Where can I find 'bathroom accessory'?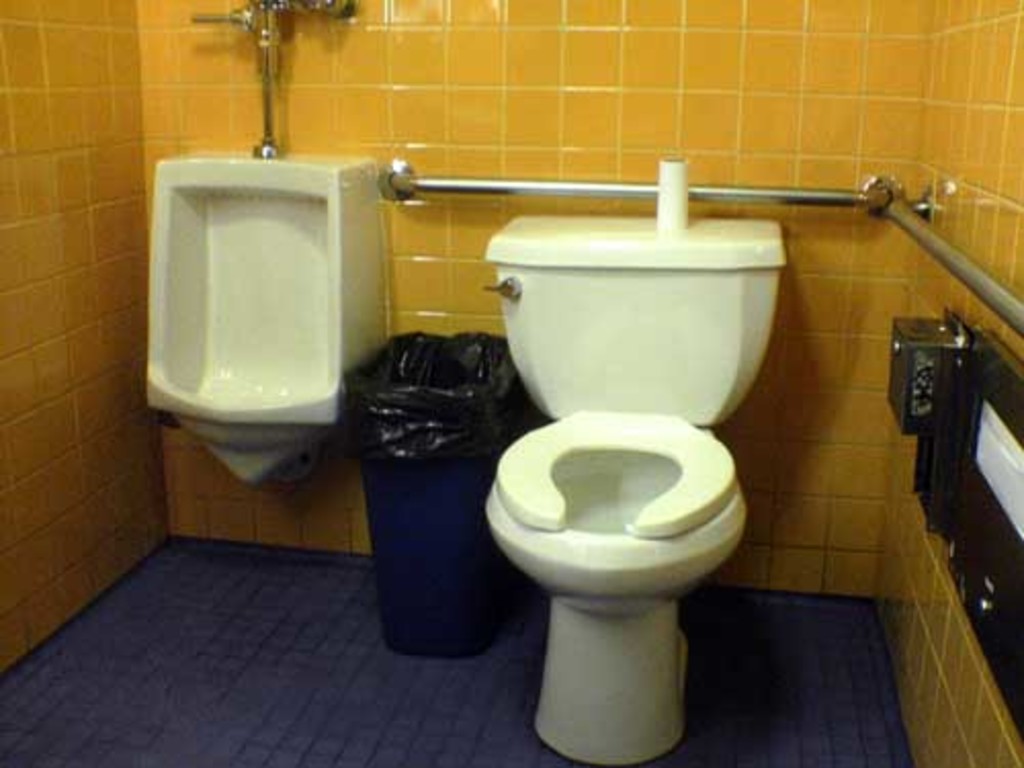
You can find it at pyautogui.locateOnScreen(375, 158, 905, 219).
